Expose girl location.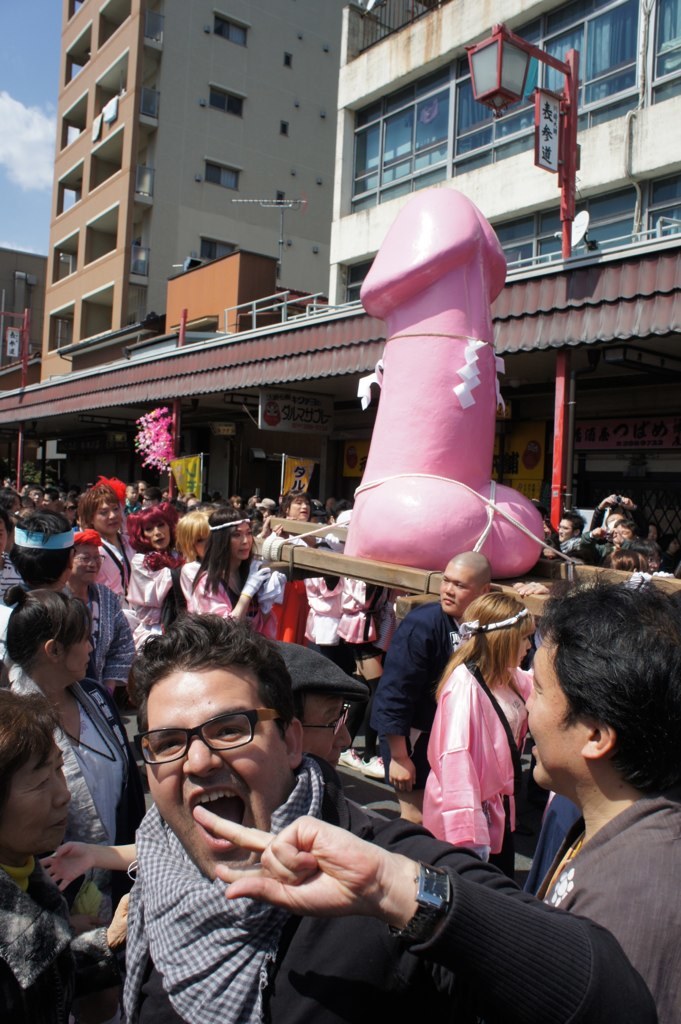
Exposed at rect(419, 592, 537, 897).
